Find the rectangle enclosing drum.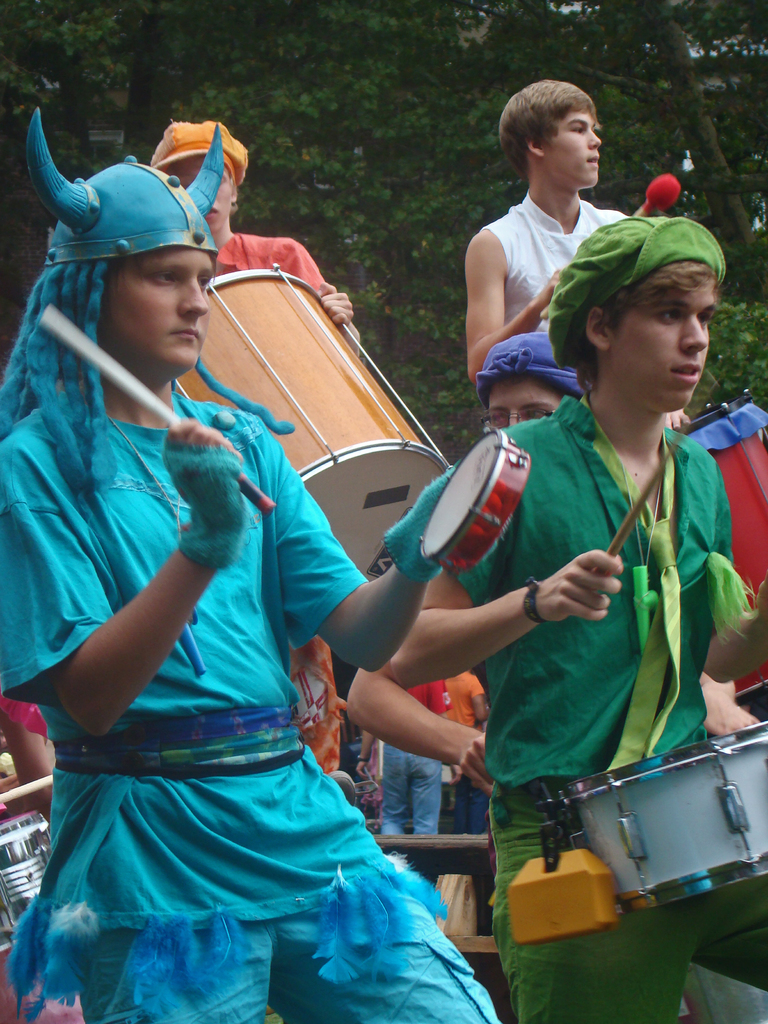
{"left": 517, "top": 708, "right": 767, "bottom": 928}.
